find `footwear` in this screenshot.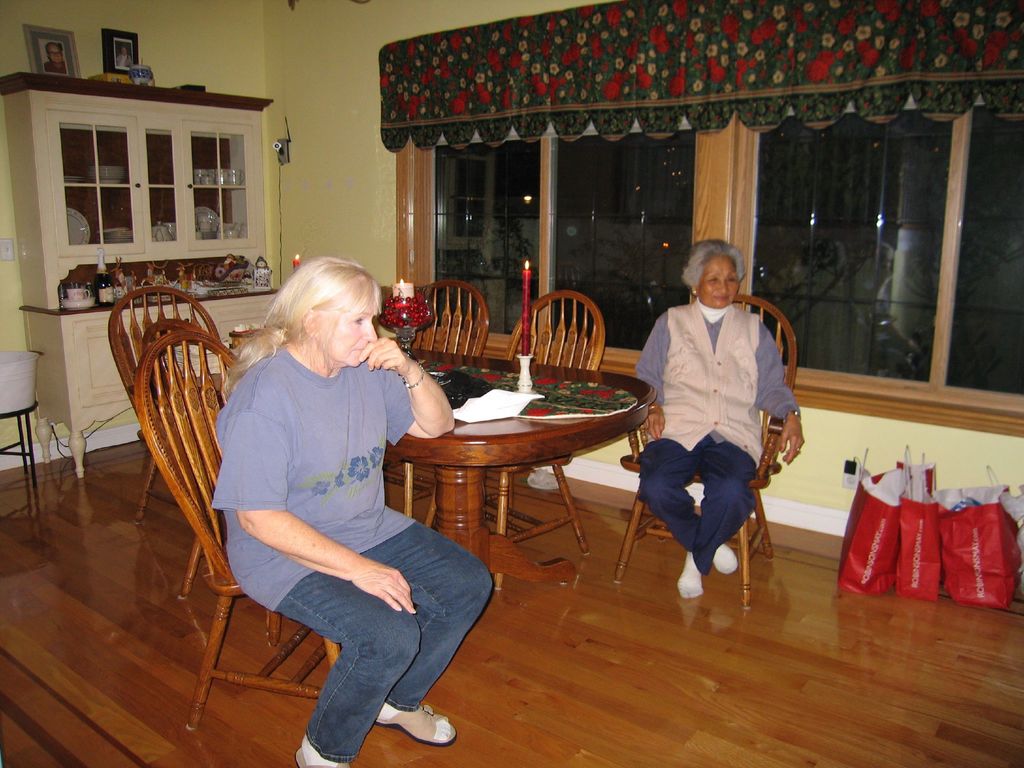
The bounding box for `footwear` is [left=372, top=705, right=456, bottom=746].
